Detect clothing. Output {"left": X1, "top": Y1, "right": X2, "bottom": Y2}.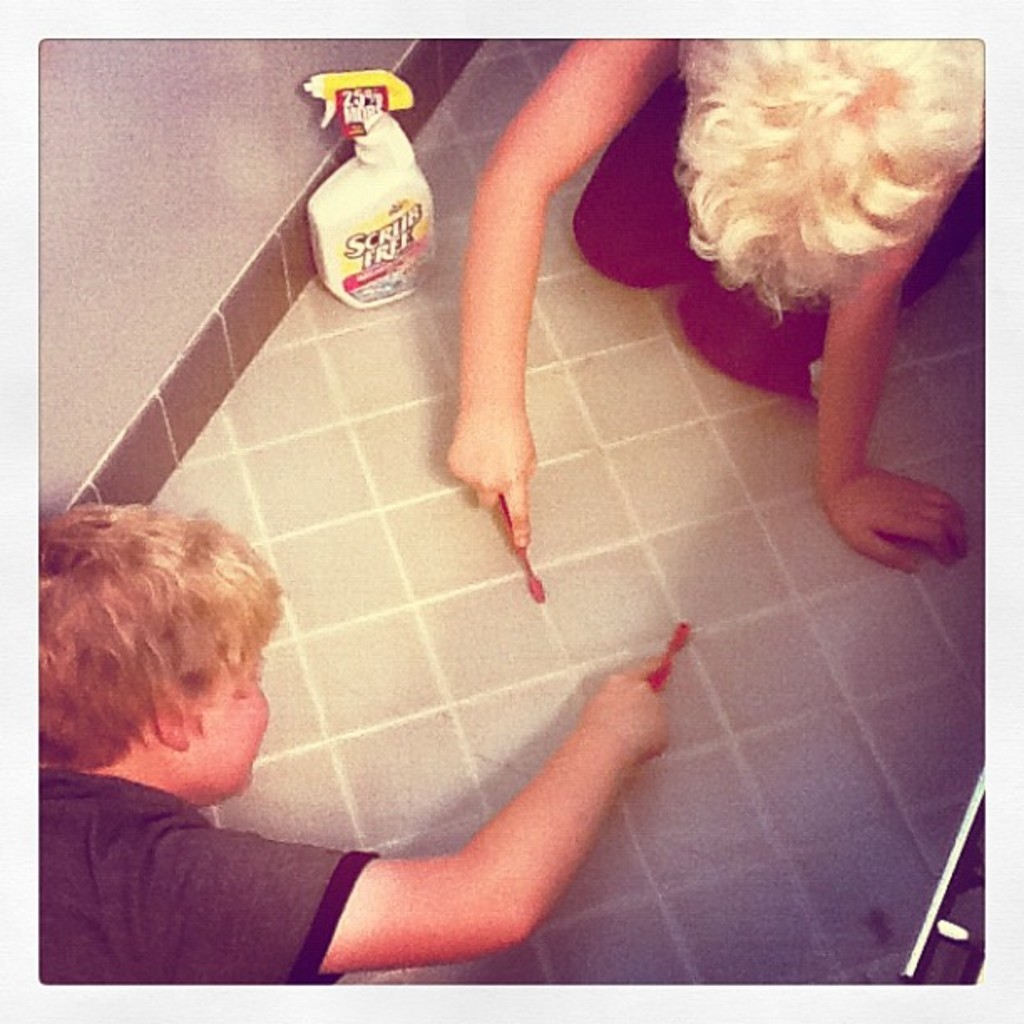
{"left": 35, "top": 766, "right": 381, "bottom": 991}.
